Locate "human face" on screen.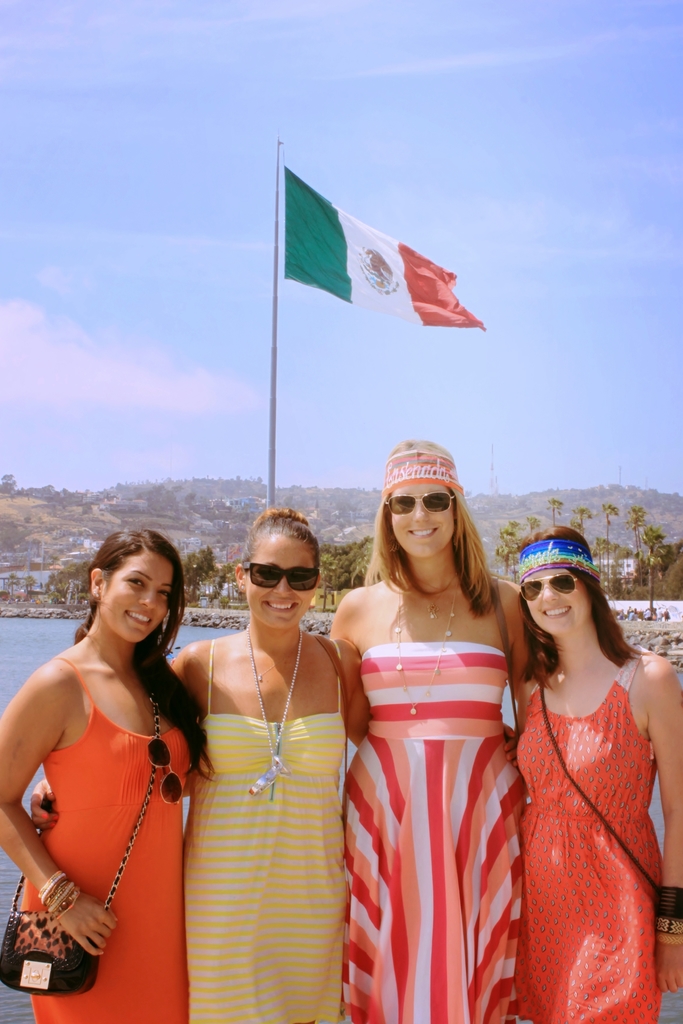
On screen at bbox(391, 483, 456, 556).
